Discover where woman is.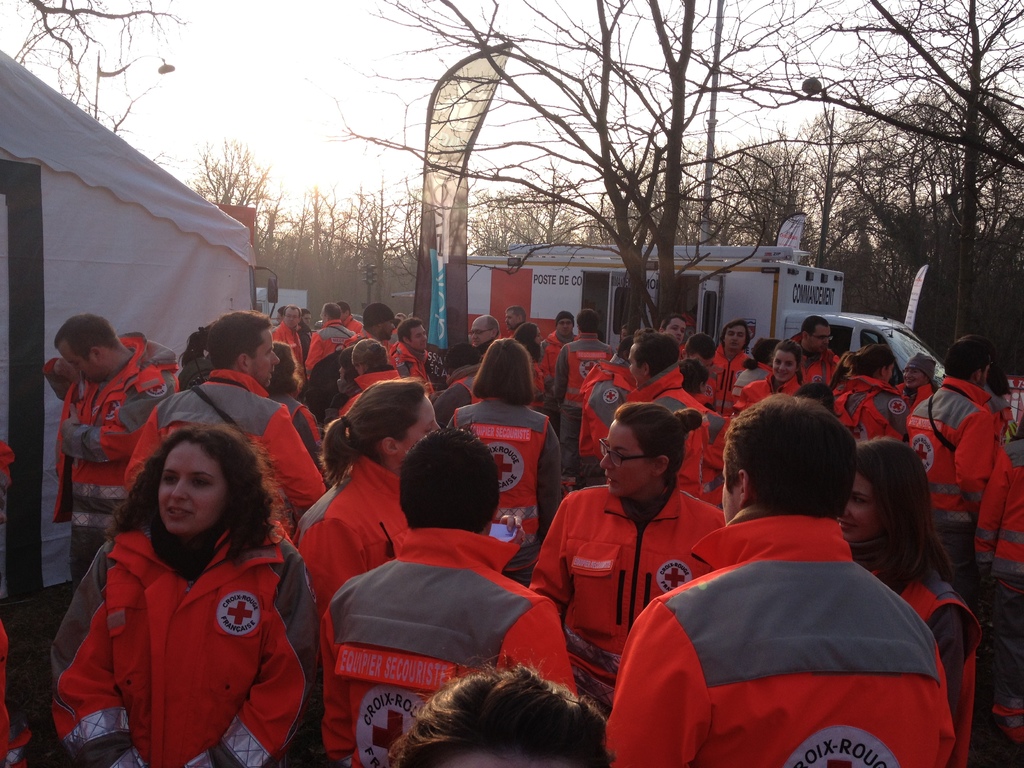
Discovered at (left=449, top=335, right=563, bottom=585).
